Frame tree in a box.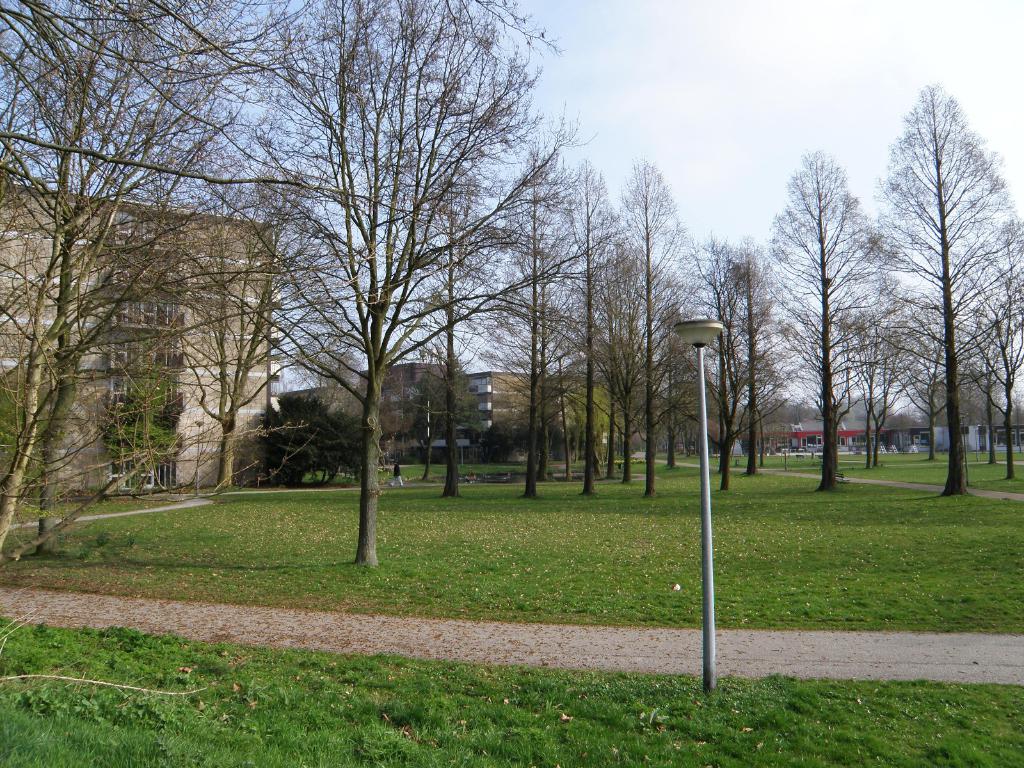
bbox=[154, 0, 623, 564].
